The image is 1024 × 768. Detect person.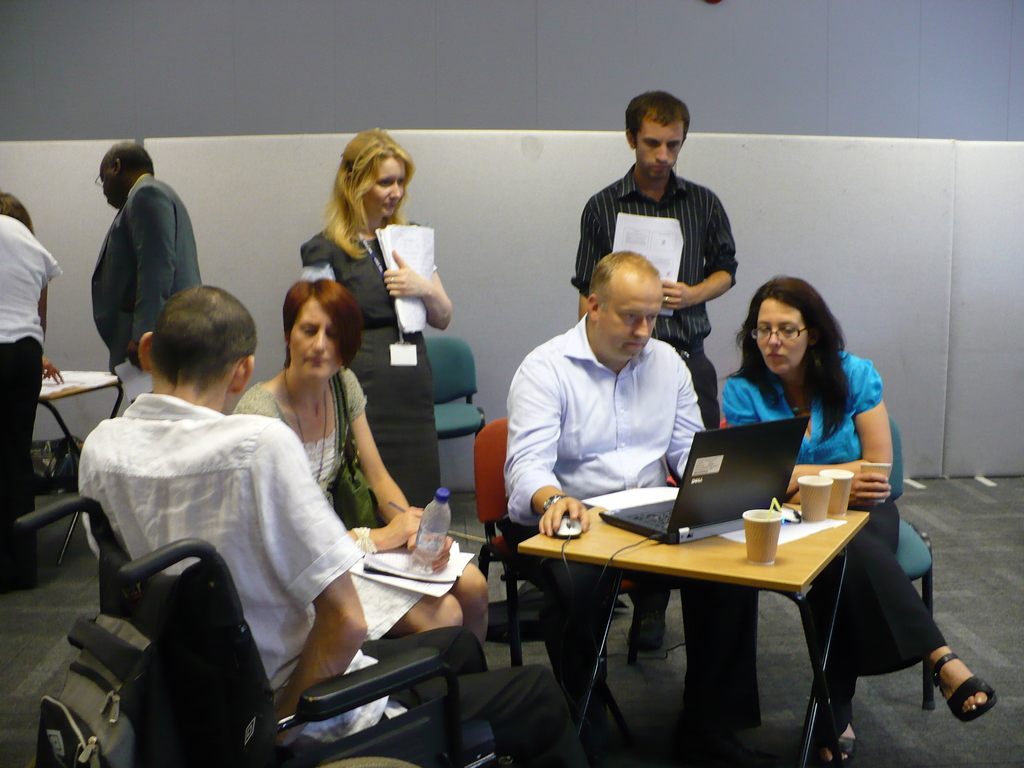
Detection: bbox=[234, 279, 488, 659].
